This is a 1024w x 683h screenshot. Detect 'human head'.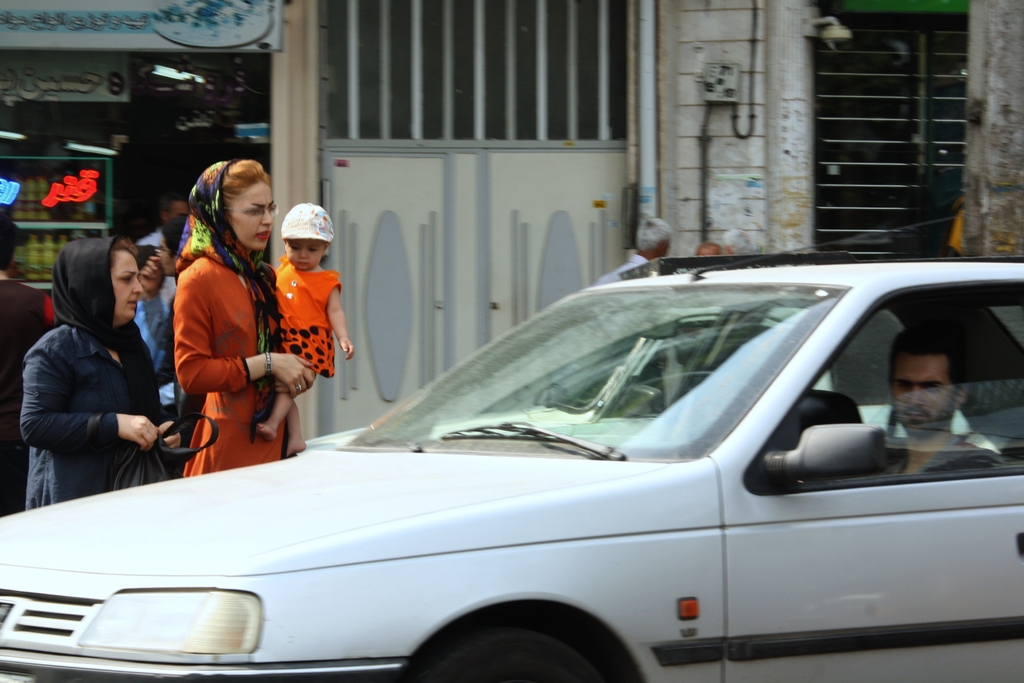
x1=696, y1=241, x2=724, y2=256.
